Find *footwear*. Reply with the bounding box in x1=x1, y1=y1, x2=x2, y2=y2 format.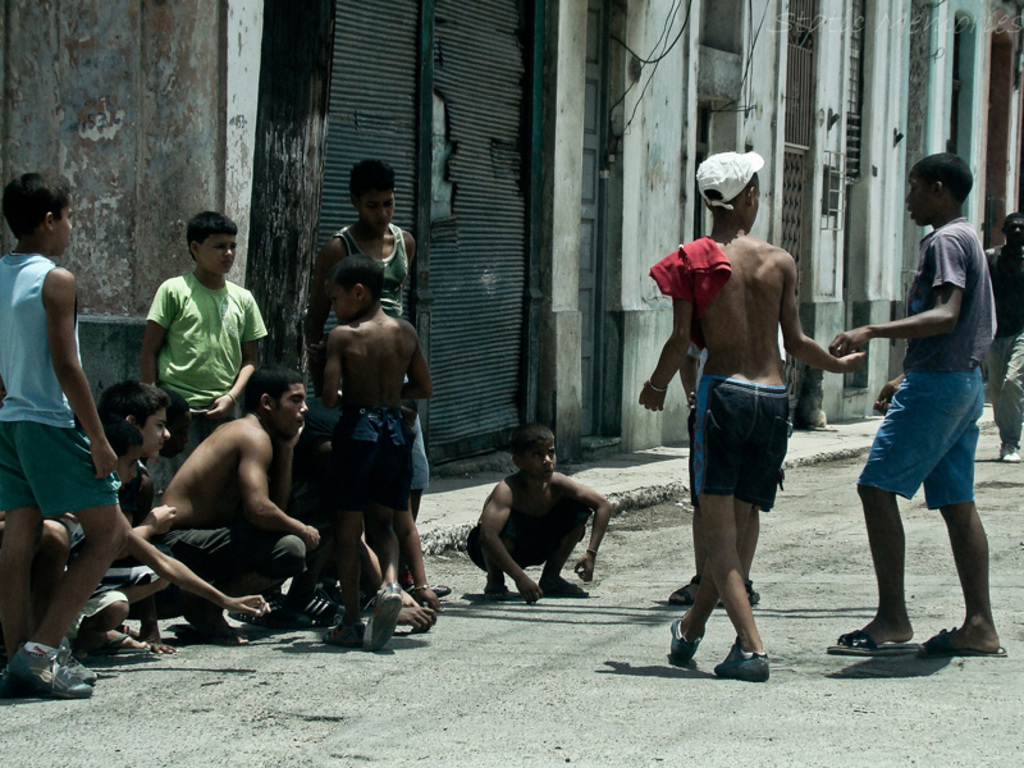
x1=362, y1=579, x2=402, y2=652.
